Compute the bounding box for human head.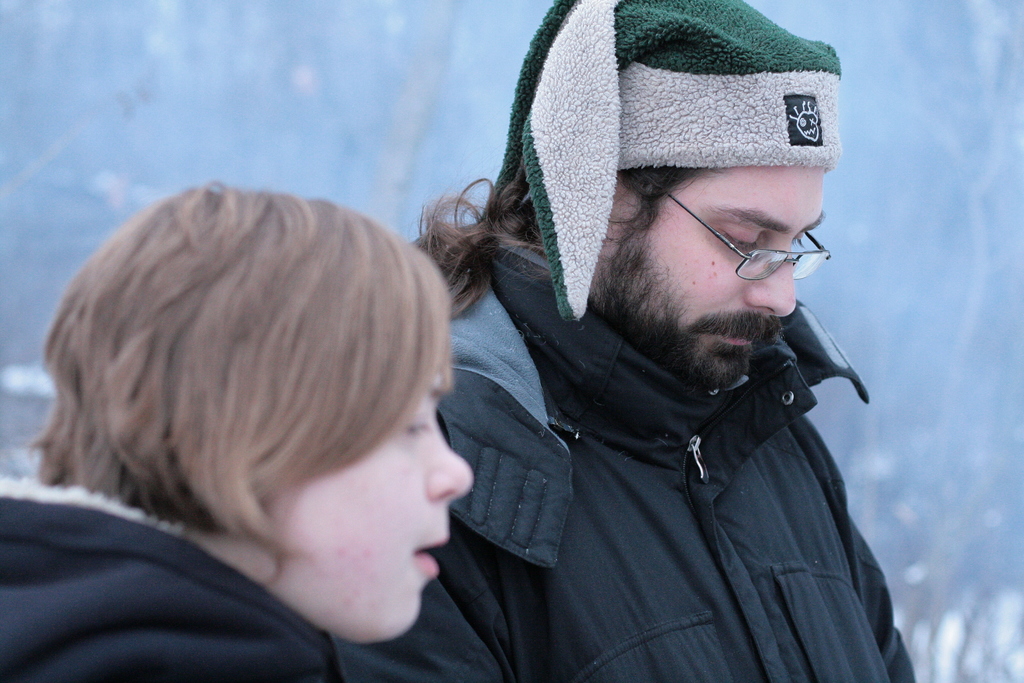
510:0:836:397.
